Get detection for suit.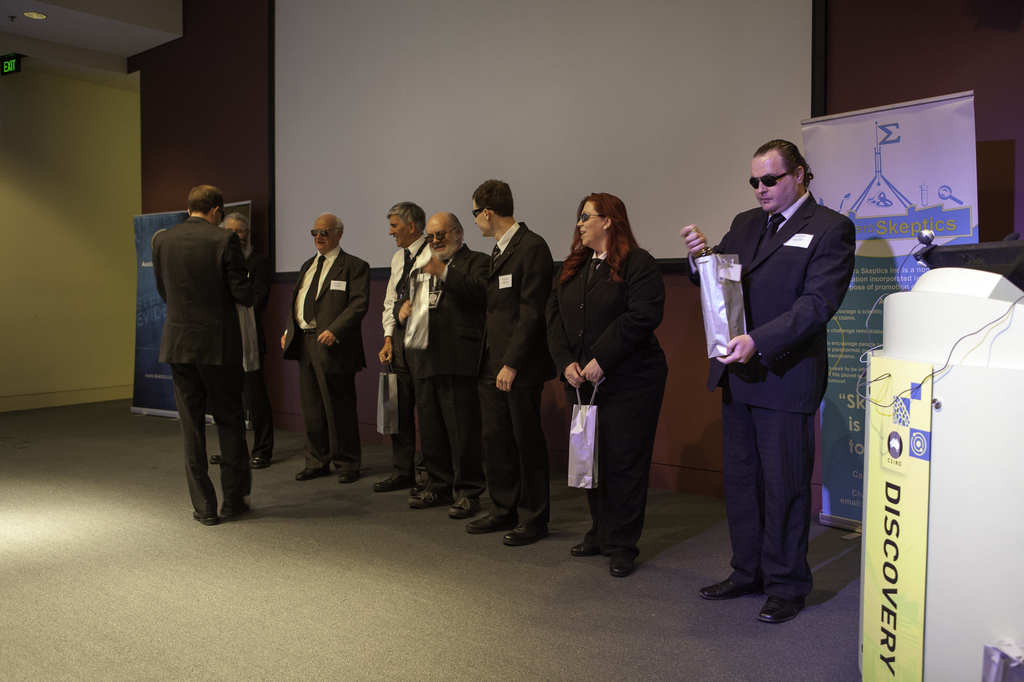
Detection: 399/241/492/501.
